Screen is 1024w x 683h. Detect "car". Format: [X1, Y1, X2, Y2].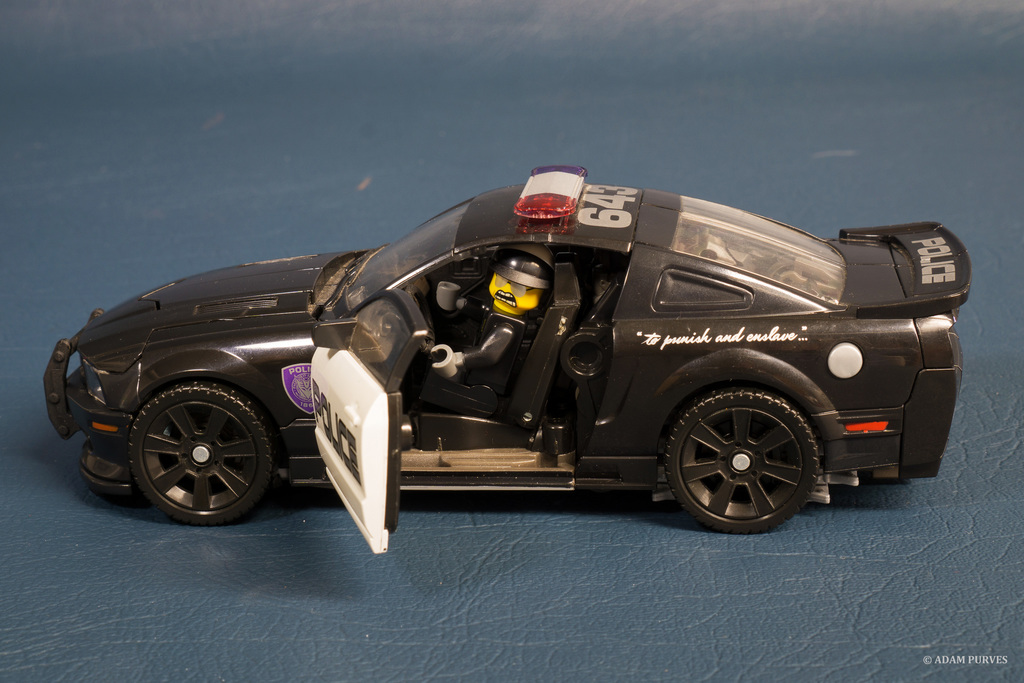
[68, 151, 943, 545].
